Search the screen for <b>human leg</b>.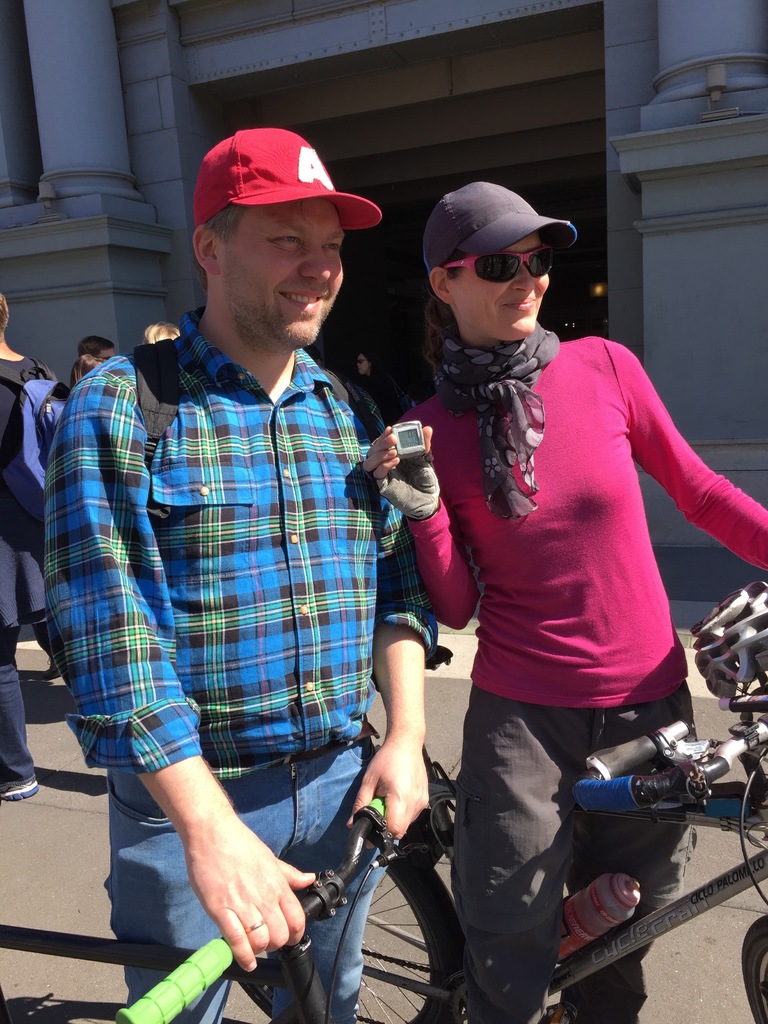
Found at x1=272 y1=721 x2=366 y2=1023.
